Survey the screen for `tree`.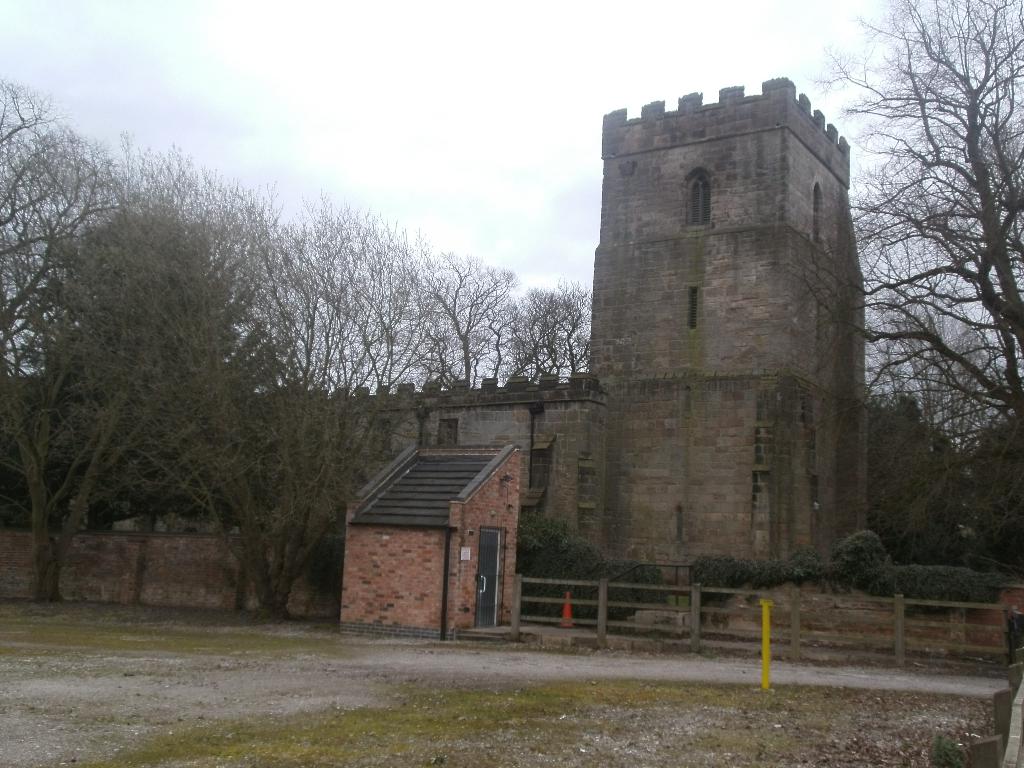
Survey found: region(792, 0, 1023, 422).
